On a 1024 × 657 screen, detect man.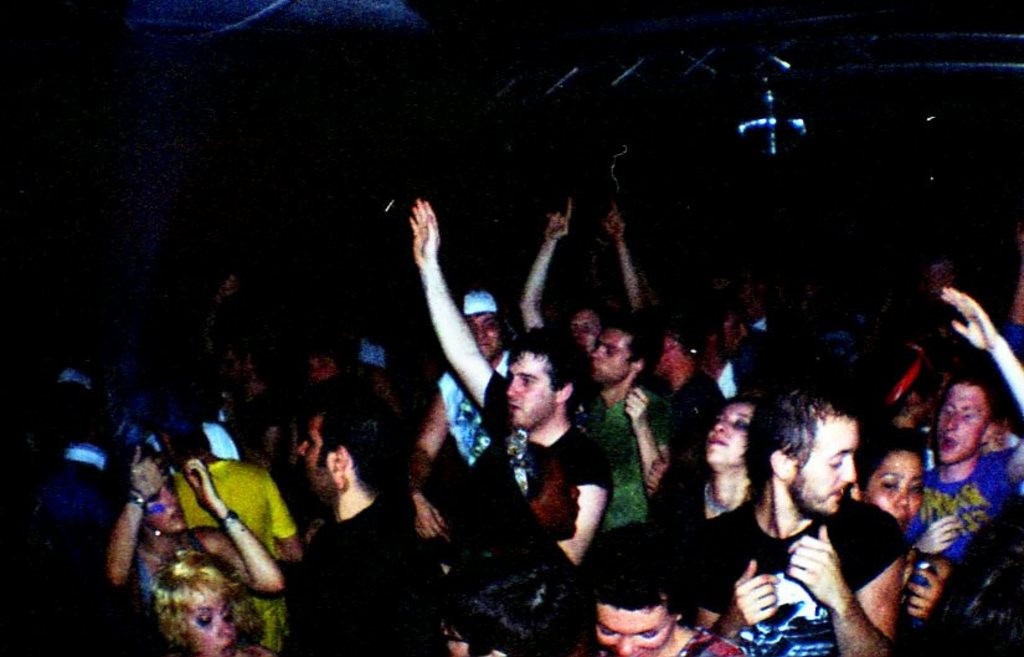
[left=398, top=289, right=528, bottom=541].
